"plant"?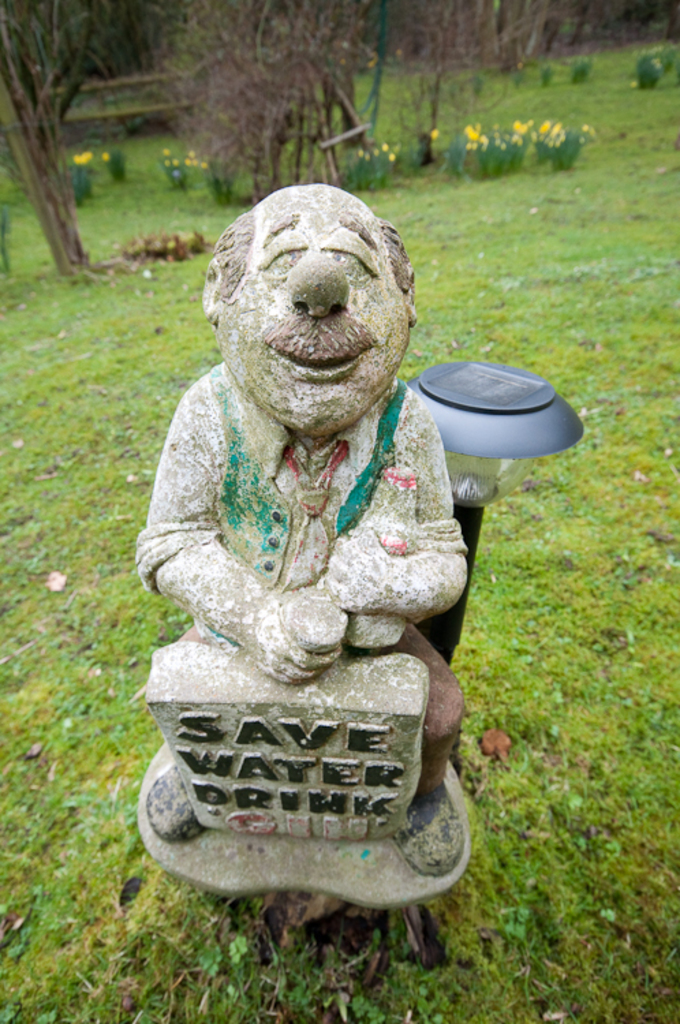
region(154, 145, 208, 199)
